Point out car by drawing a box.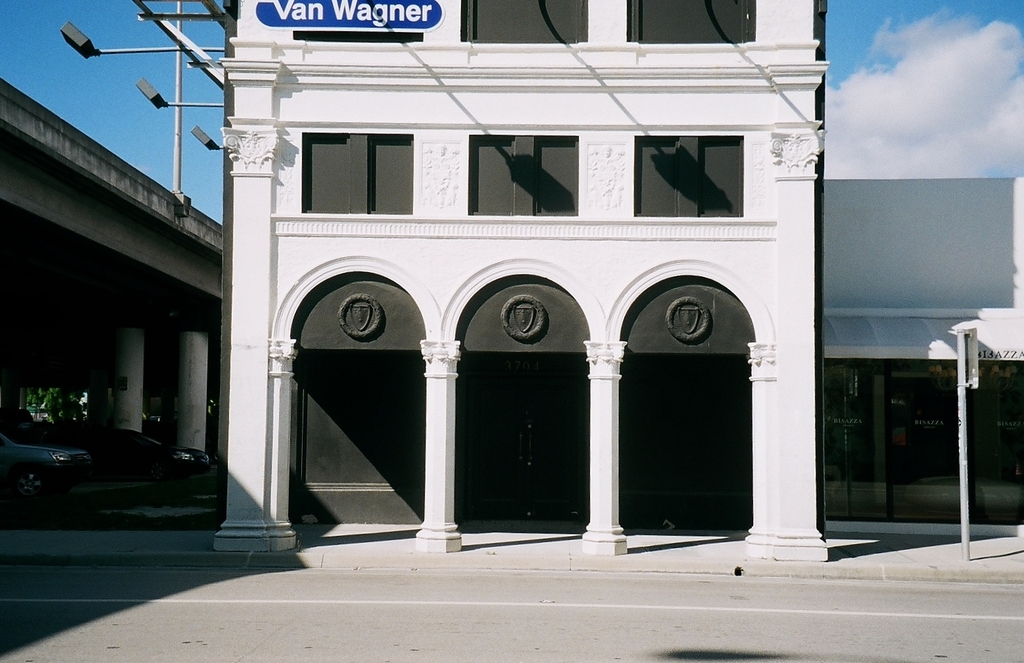
box=[0, 427, 91, 499].
